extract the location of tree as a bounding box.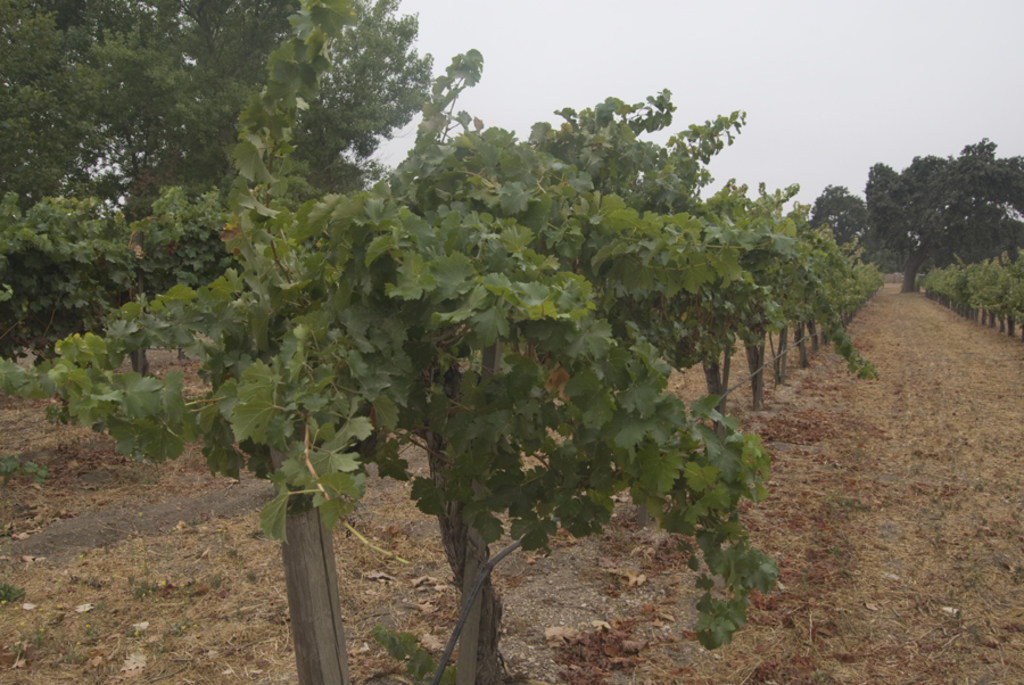
x1=853 y1=129 x2=1013 y2=292.
